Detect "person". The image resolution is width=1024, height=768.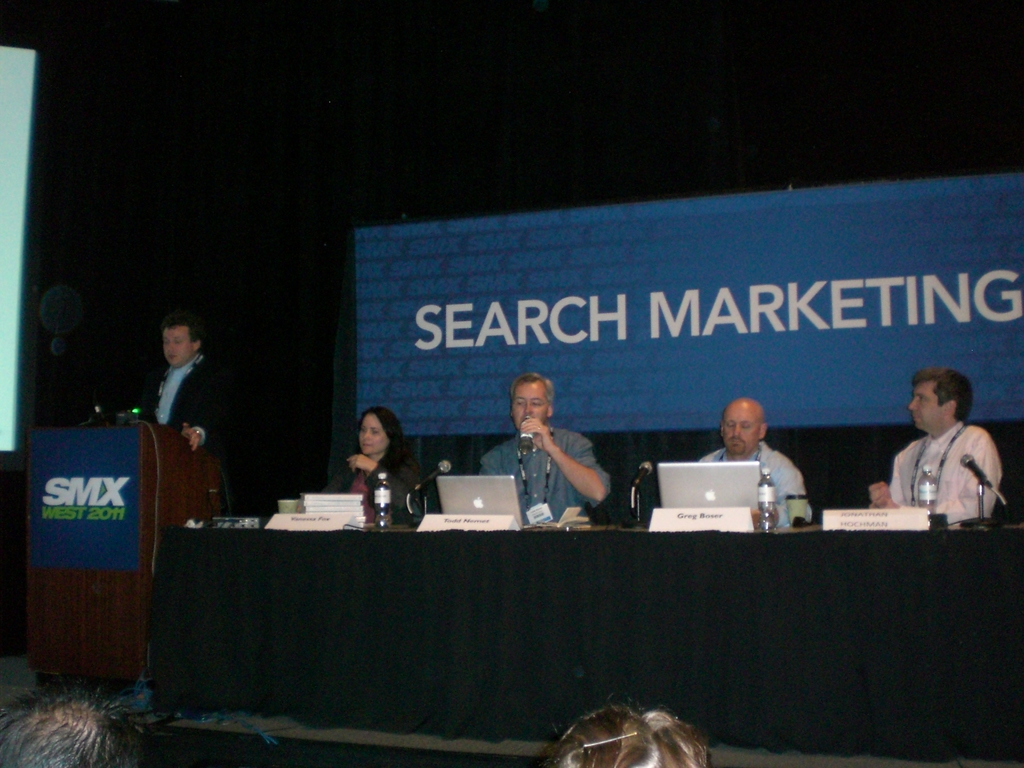
select_region(538, 703, 719, 767).
